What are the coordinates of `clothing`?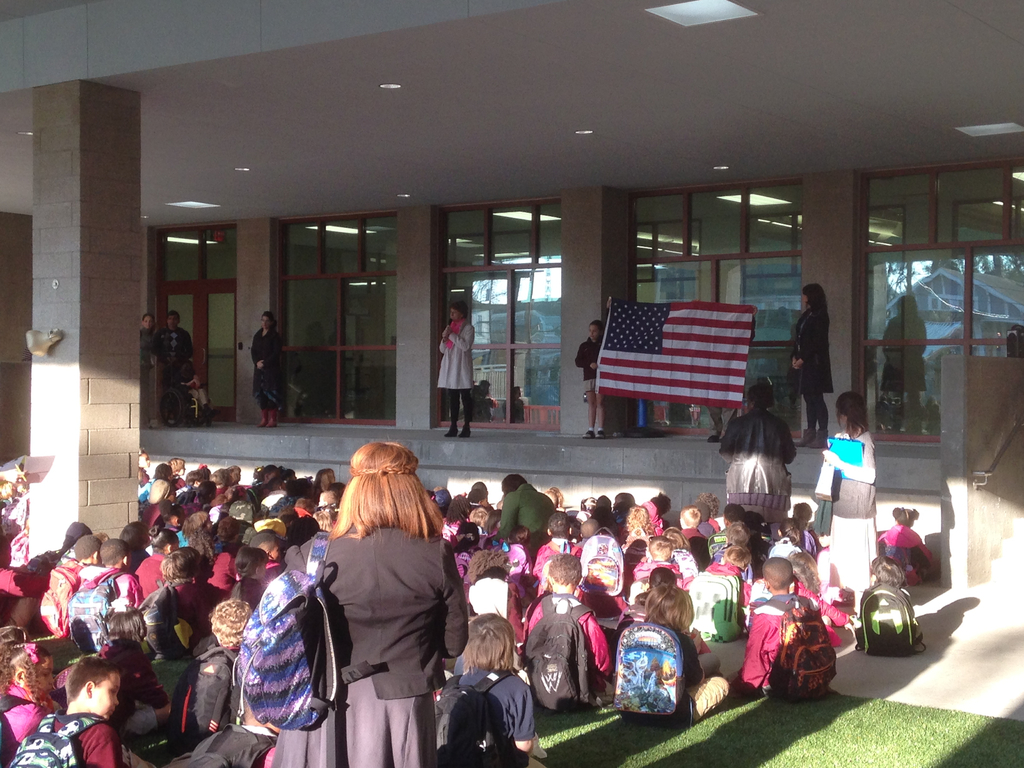
left=793, top=296, right=830, bottom=399.
